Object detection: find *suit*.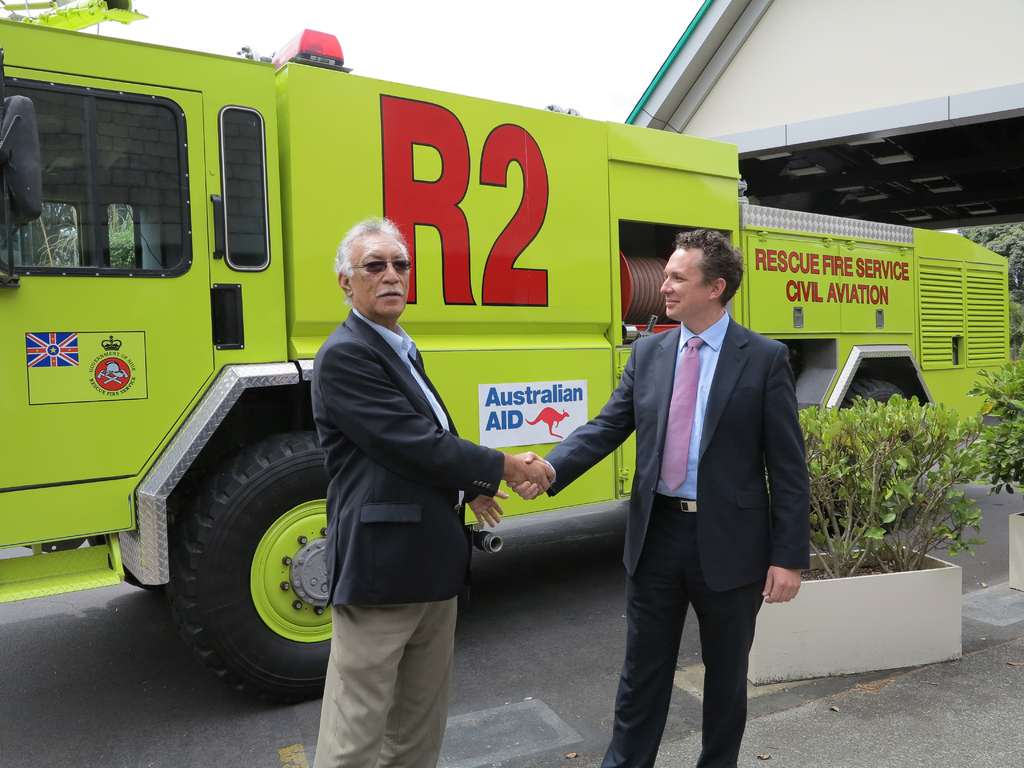
left=596, top=224, right=808, bottom=753.
